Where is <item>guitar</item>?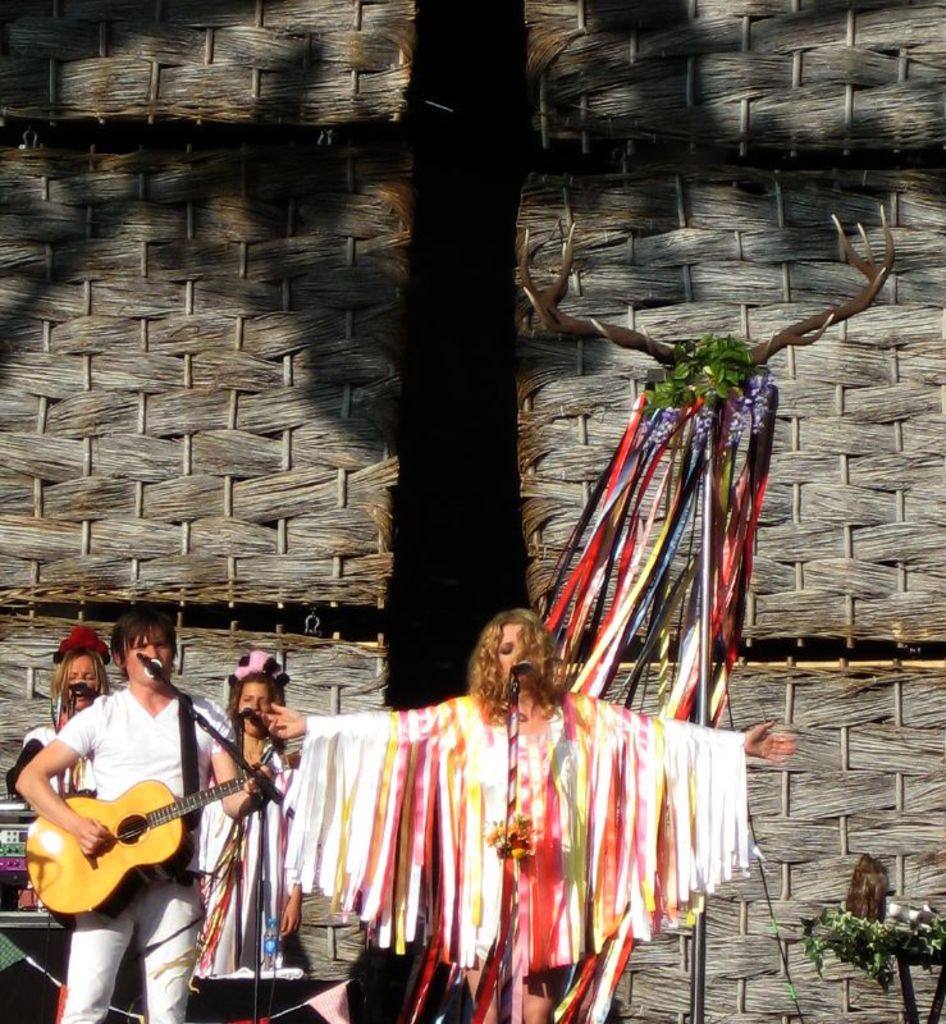
<box>23,767,265,931</box>.
